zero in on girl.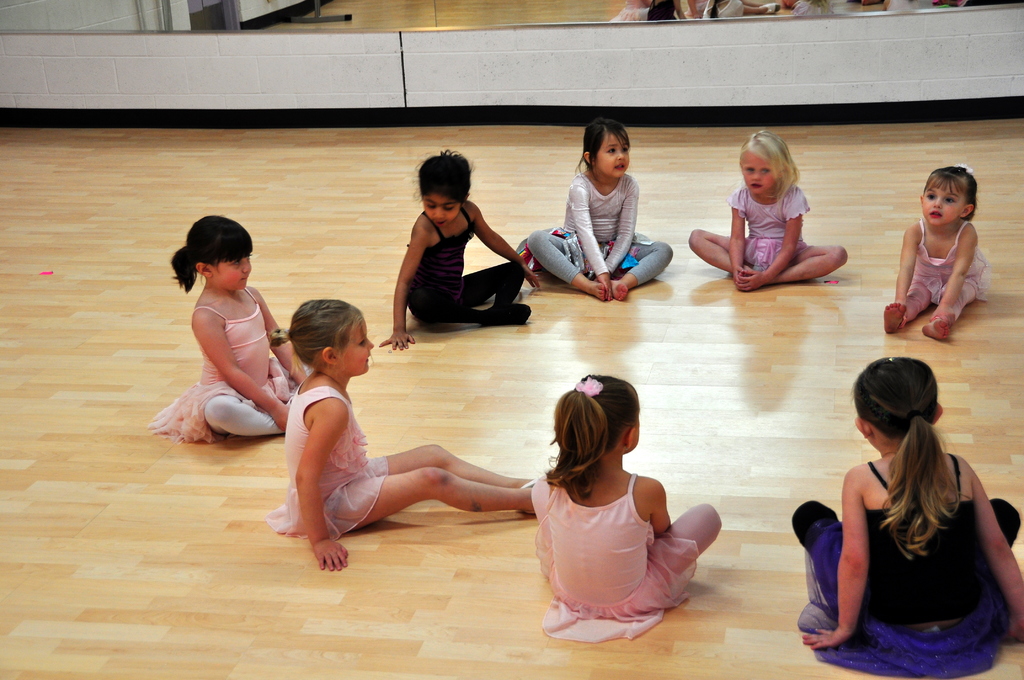
Zeroed in: 515/113/666/298.
